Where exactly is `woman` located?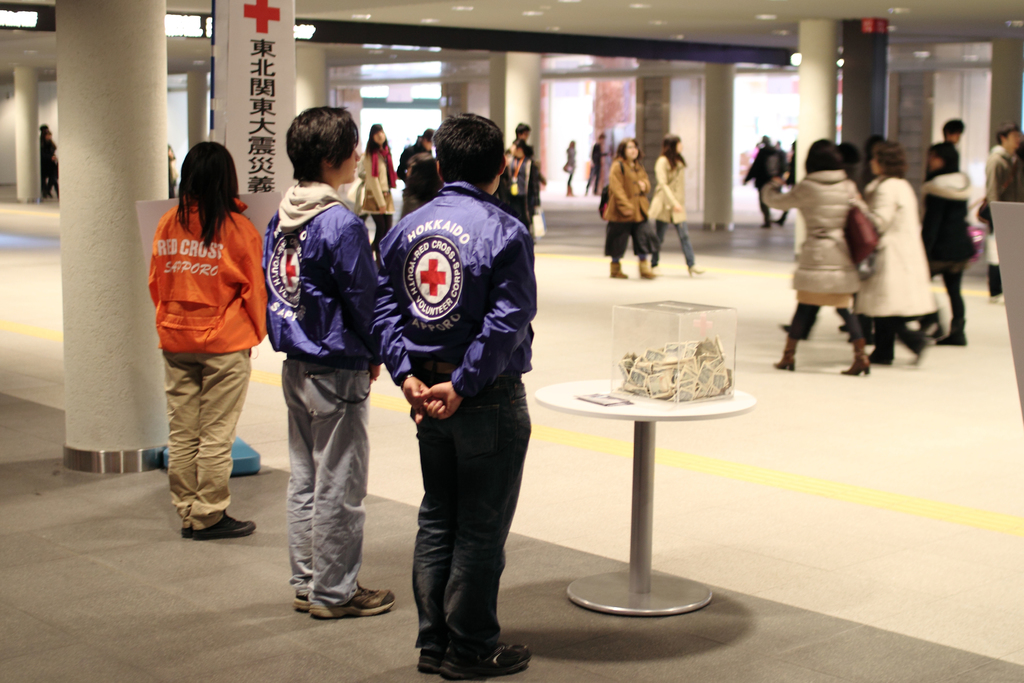
Its bounding box is bbox=(649, 129, 705, 279).
